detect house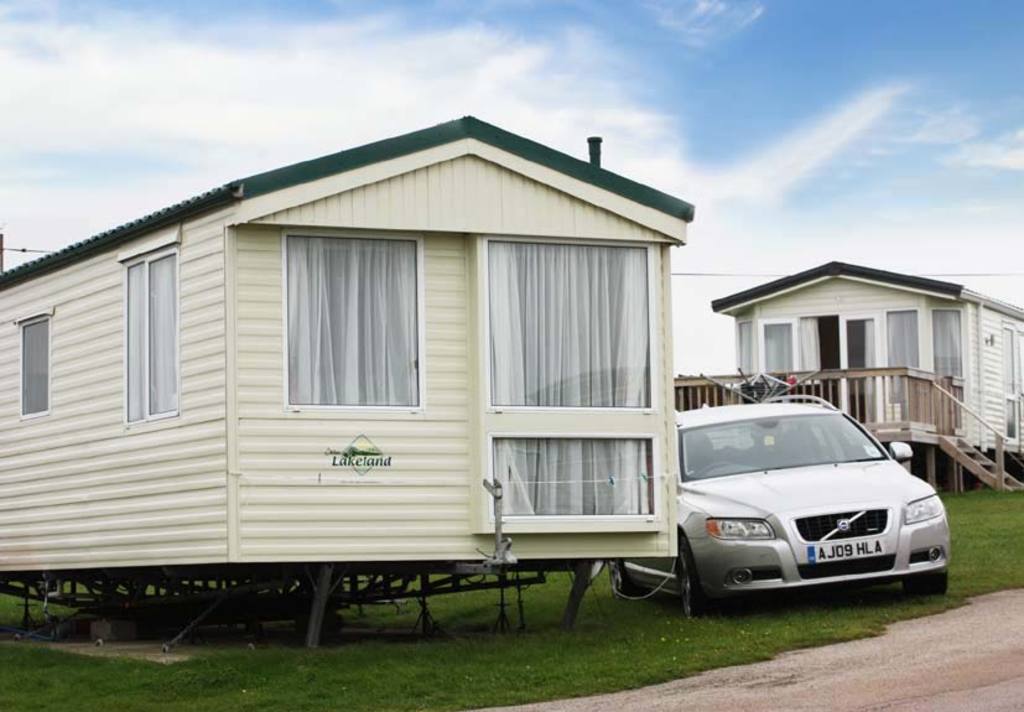
(712,259,1023,454)
